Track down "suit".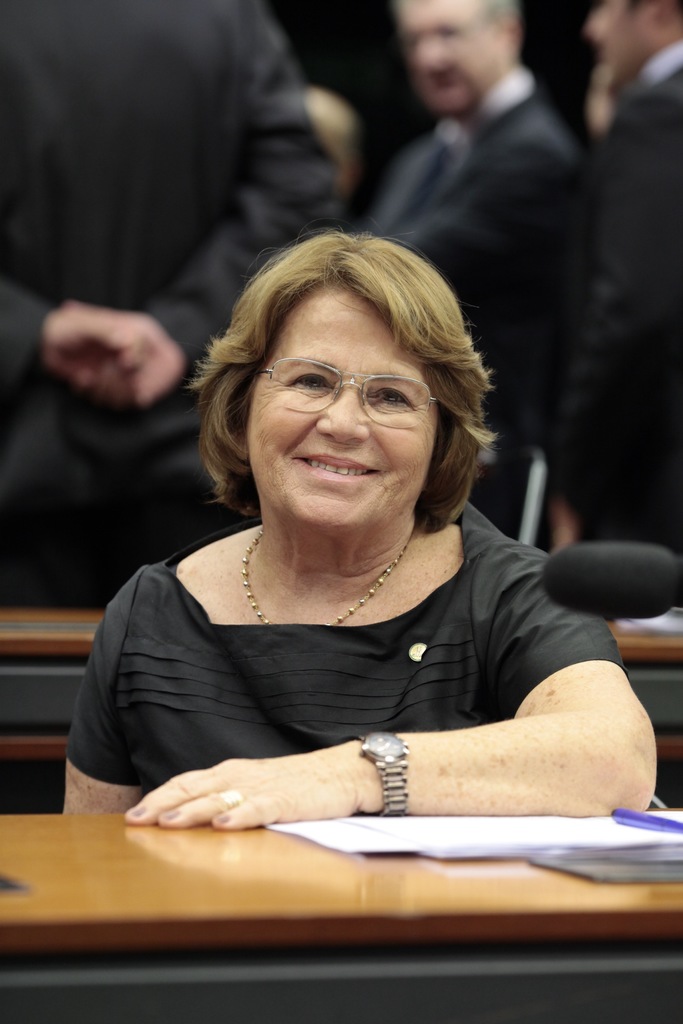
Tracked to rect(358, 78, 588, 552).
